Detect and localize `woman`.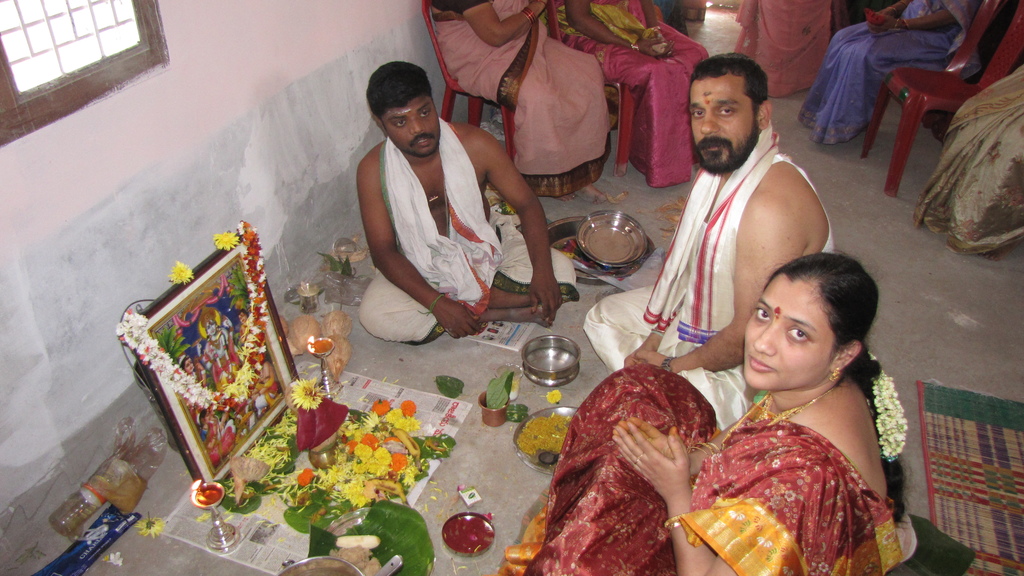
Localized at box=[794, 0, 974, 150].
